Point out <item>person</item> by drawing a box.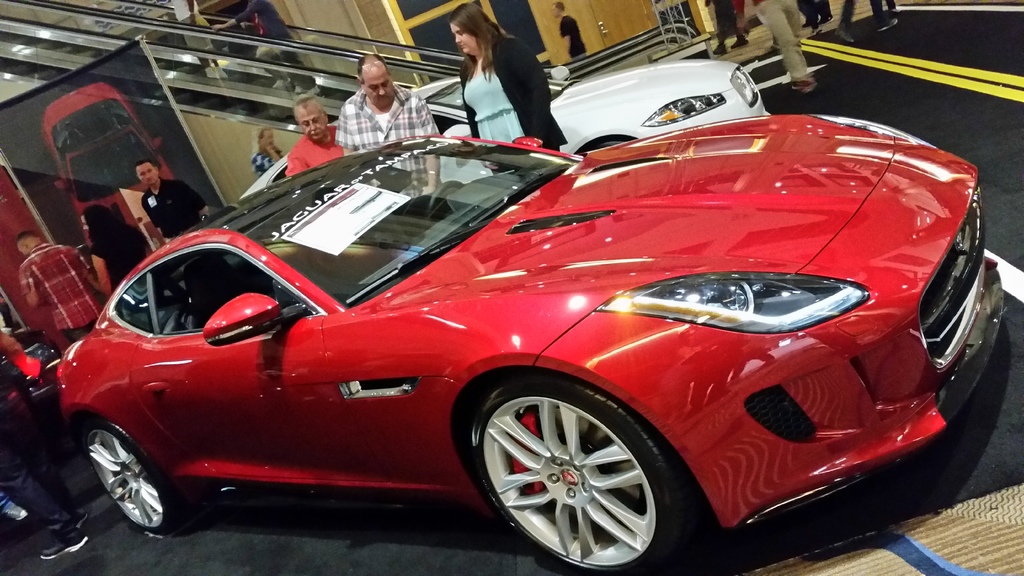
836/0/899/44.
